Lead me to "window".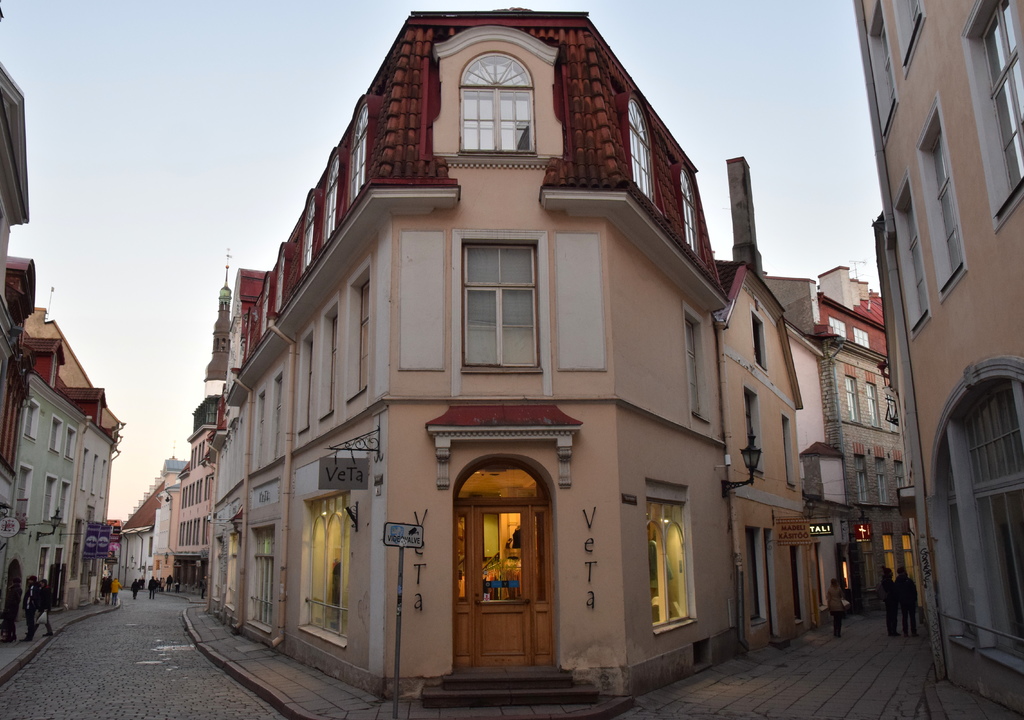
Lead to [left=296, top=333, right=309, bottom=433].
